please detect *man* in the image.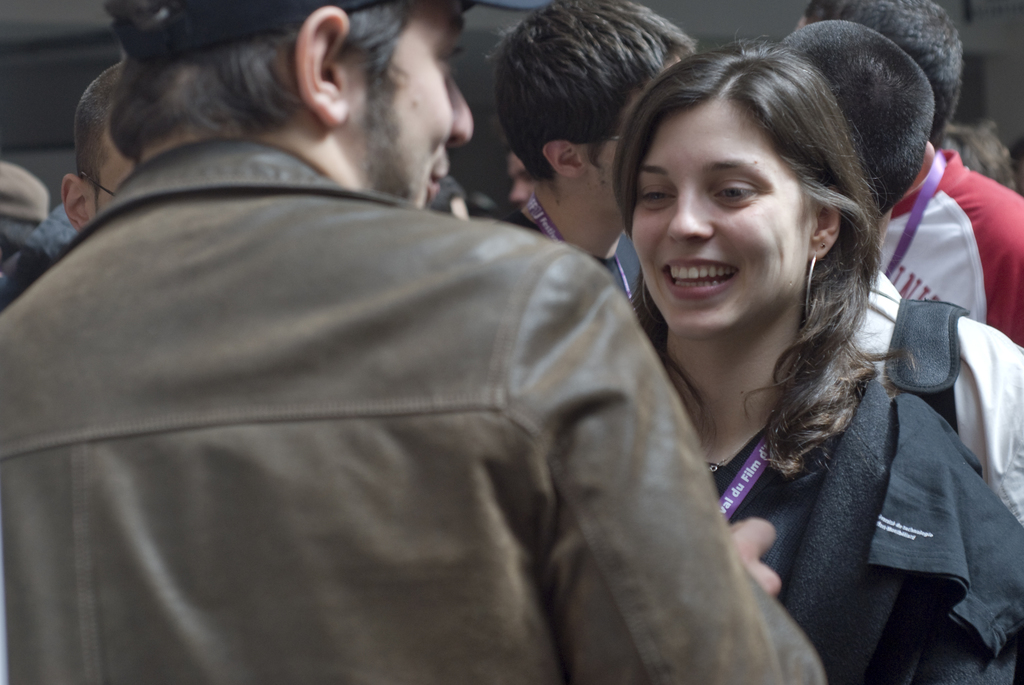
492/0/698/302.
